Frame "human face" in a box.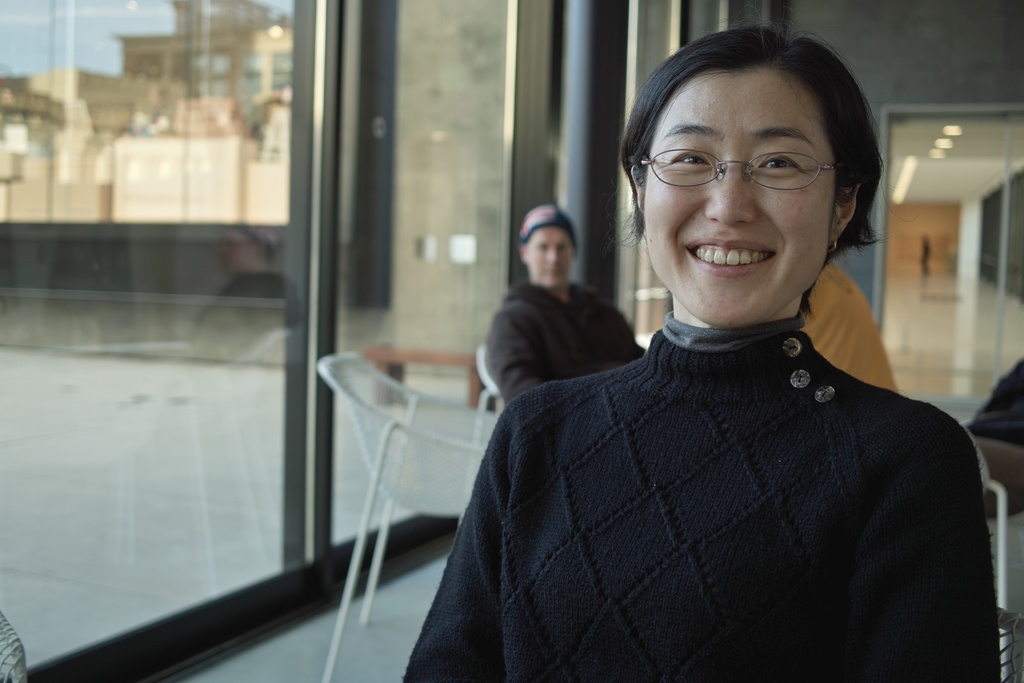
select_region(519, 221, 577, 290).
